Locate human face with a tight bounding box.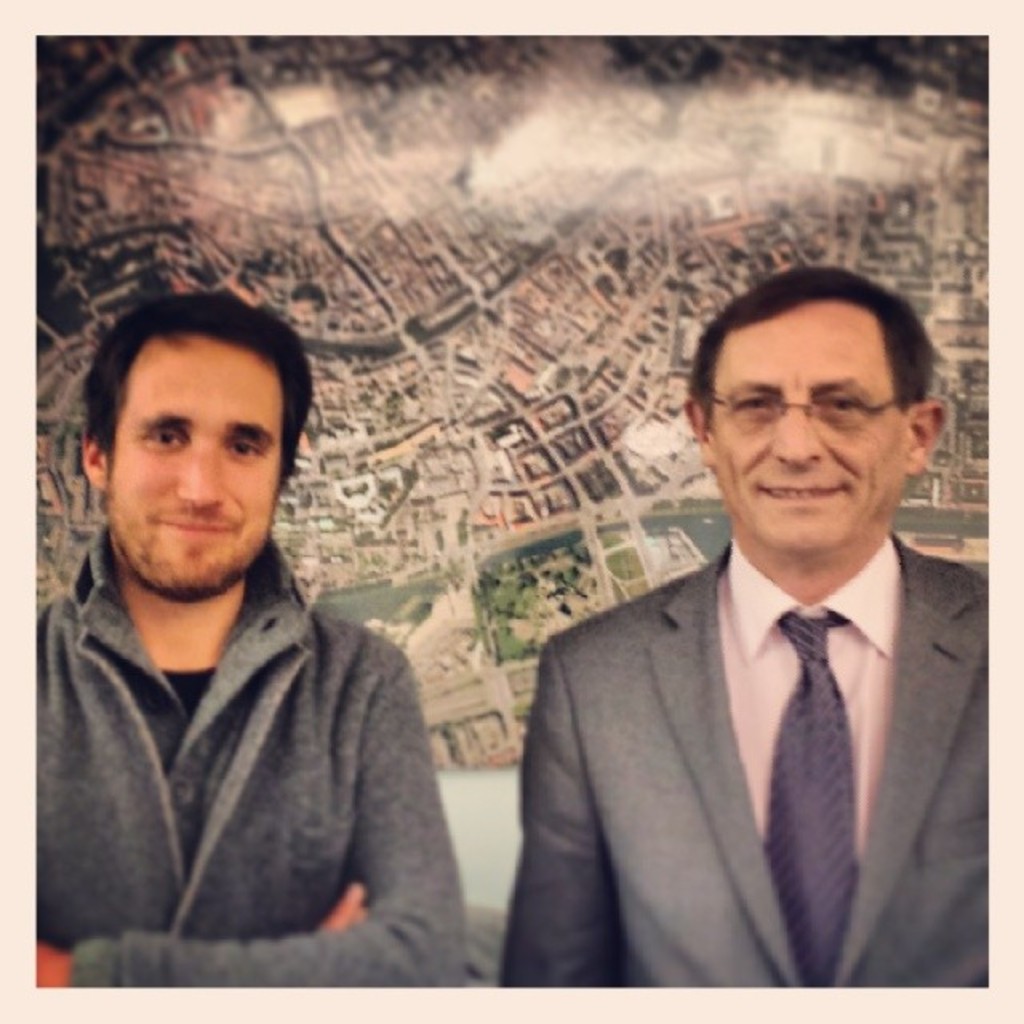
select_region(709, 296, 917, 554).
